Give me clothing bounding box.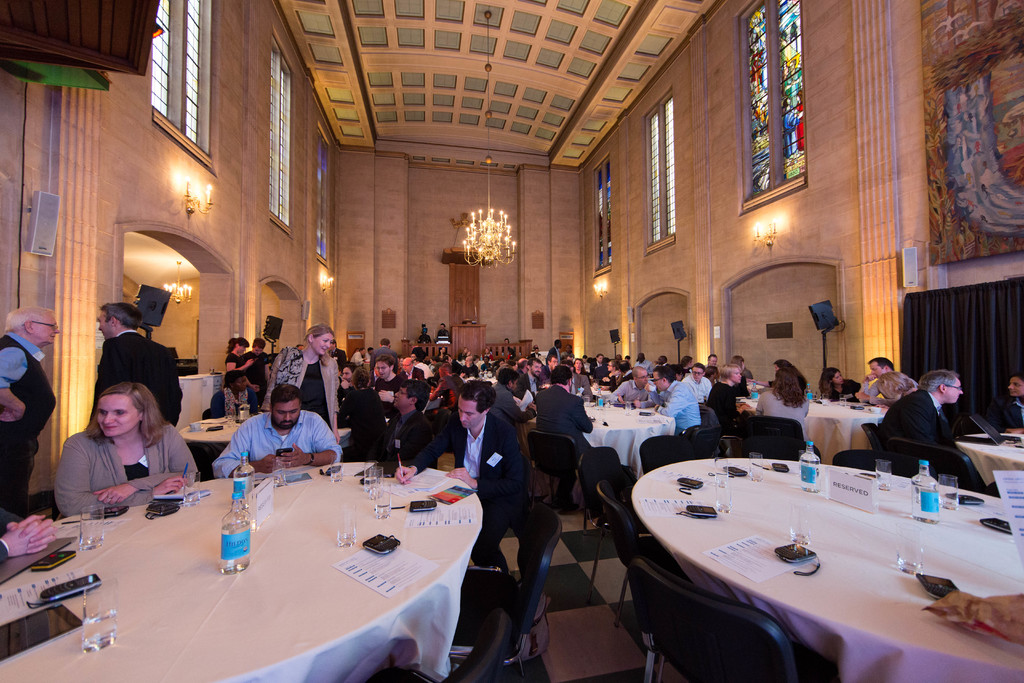
(left=657, top=377, right=702, bottom=434).
